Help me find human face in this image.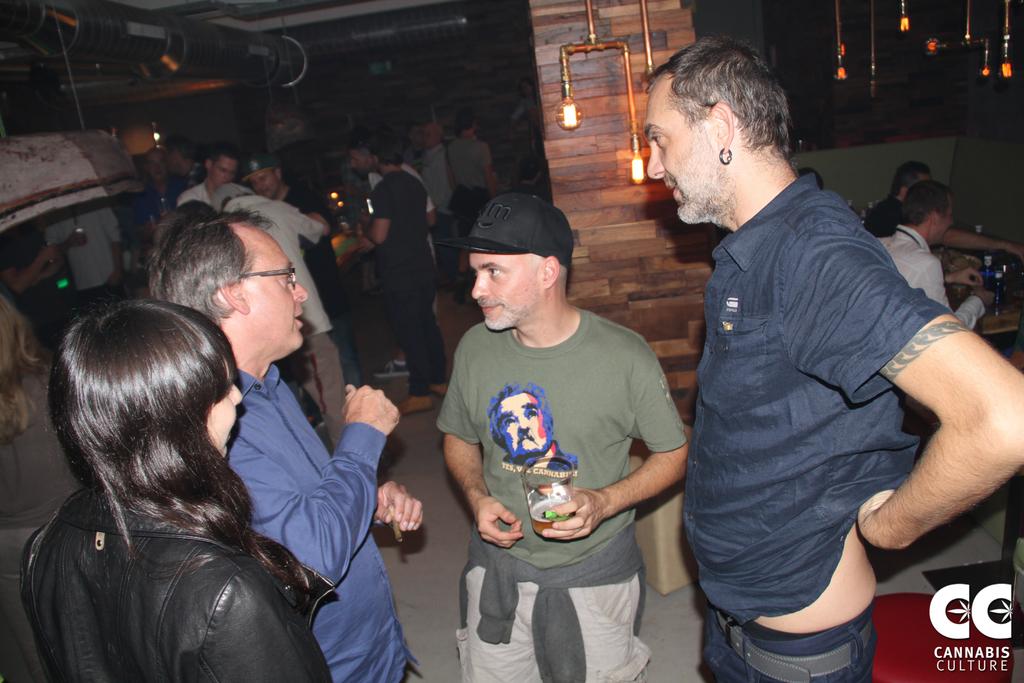
Found it: (left=206, top=372, right=248, bottom=450).
